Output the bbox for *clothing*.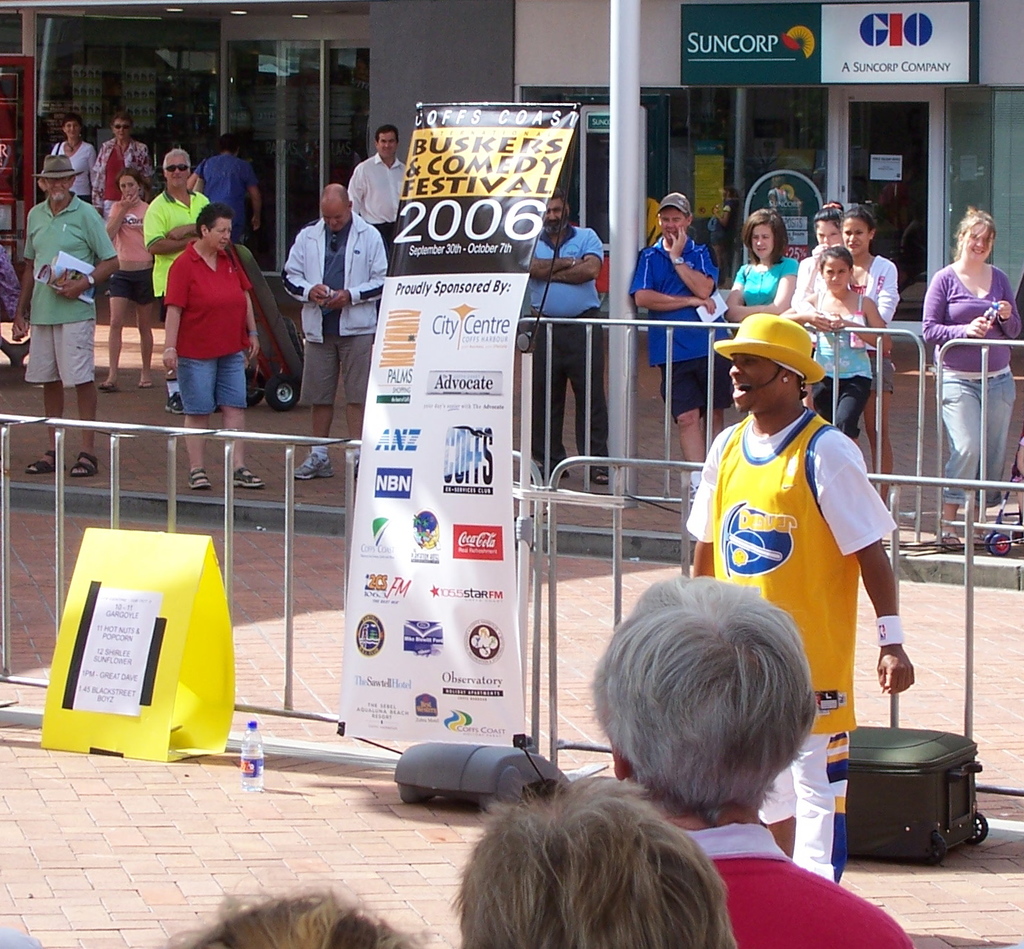
<bbox>681, 815, 922, 948</bbox>.
